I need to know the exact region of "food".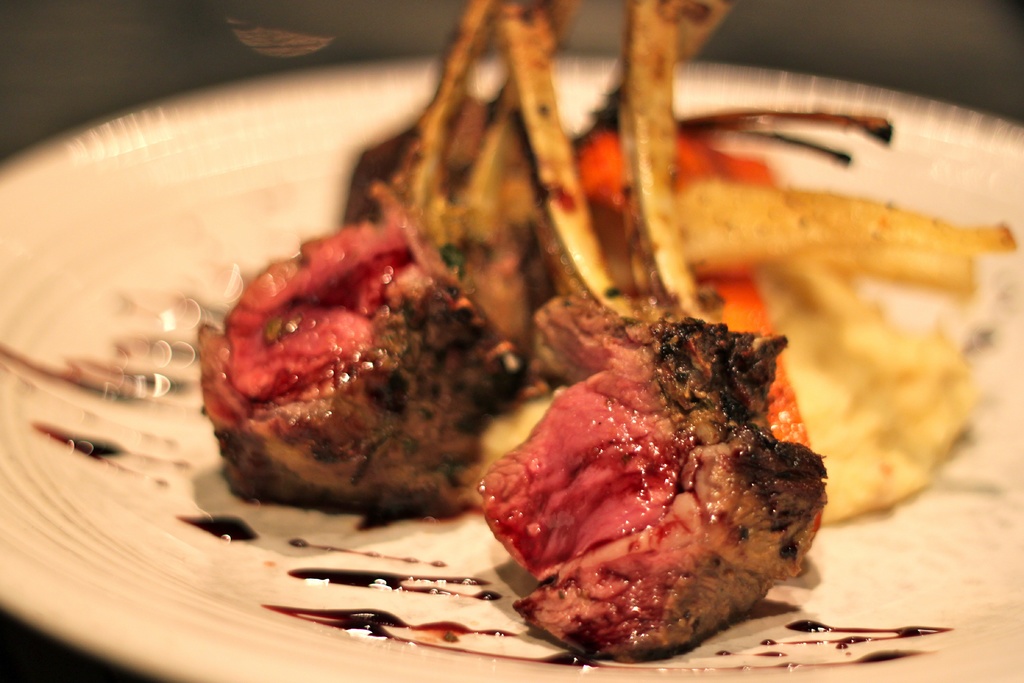
Region: left=345, top=0, right=1015, bottom=522.
